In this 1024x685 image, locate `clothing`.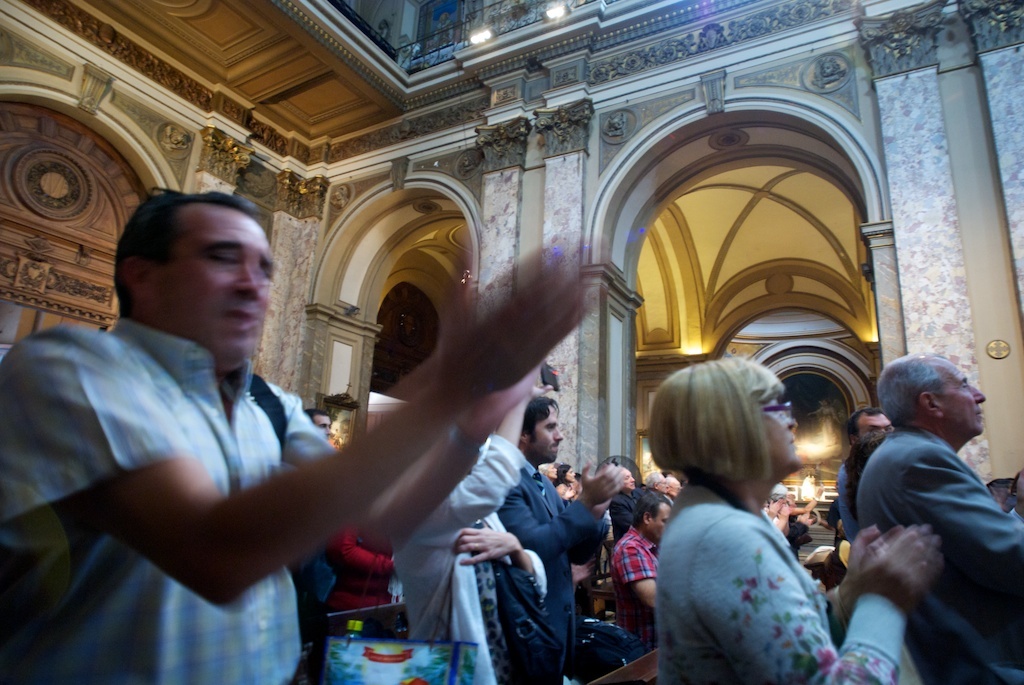
Bounding box: [x1=858, y1=428, x2=1023, y2=684].
